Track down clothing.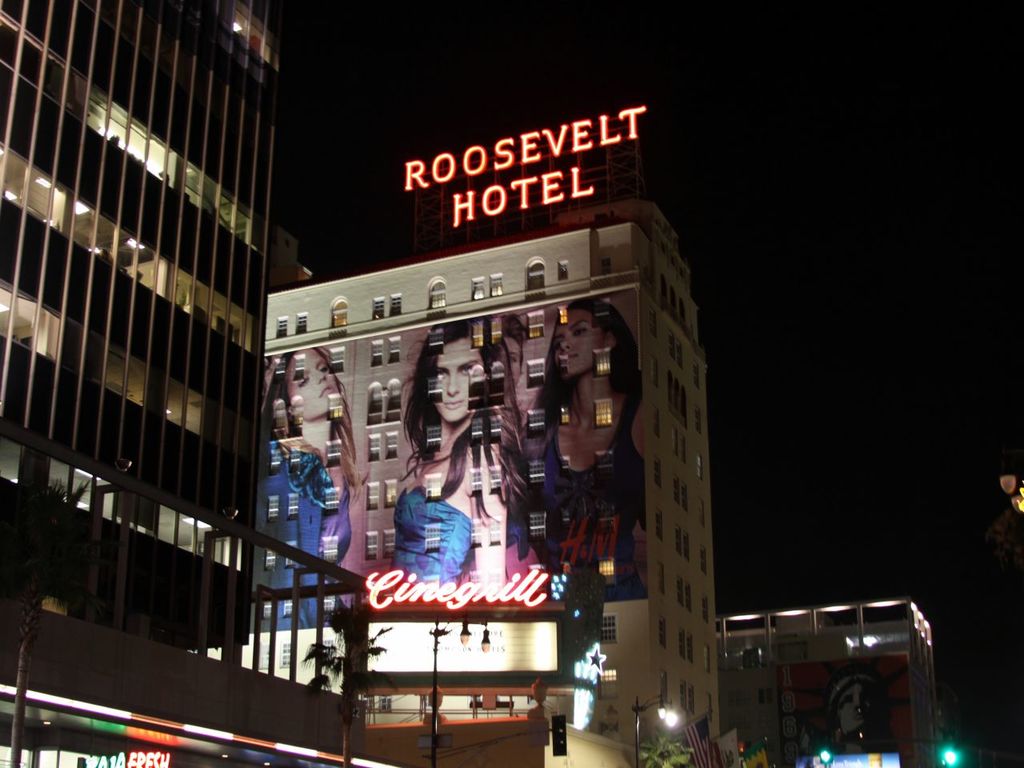
Tracked to <box>388,484,474,586</box>.
